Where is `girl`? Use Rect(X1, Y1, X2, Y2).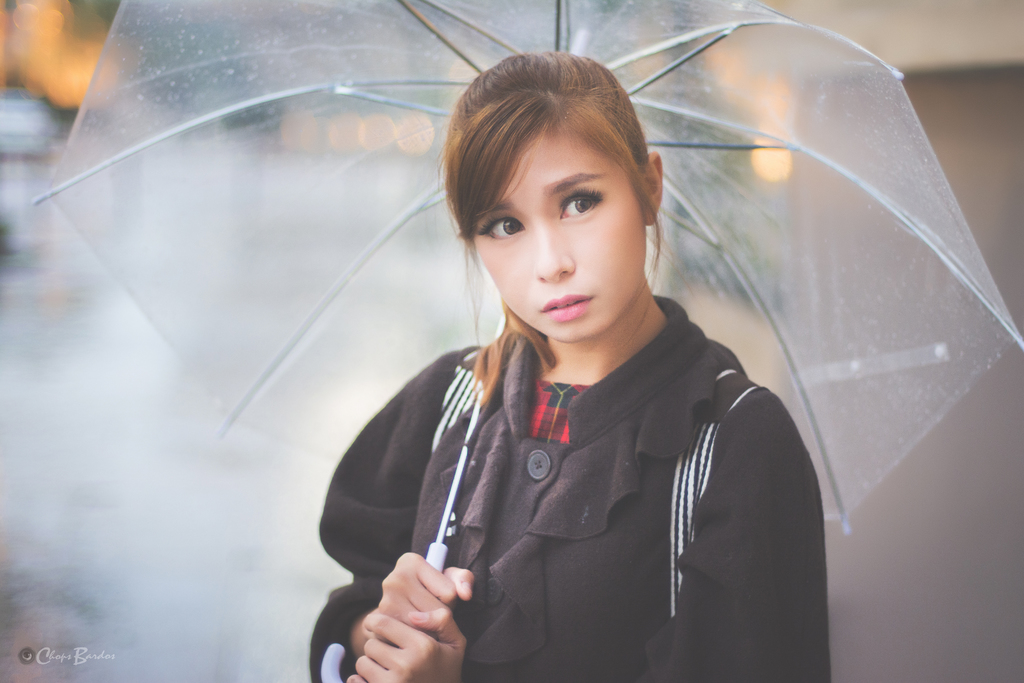
Rect(315, 47, 833, 682).
